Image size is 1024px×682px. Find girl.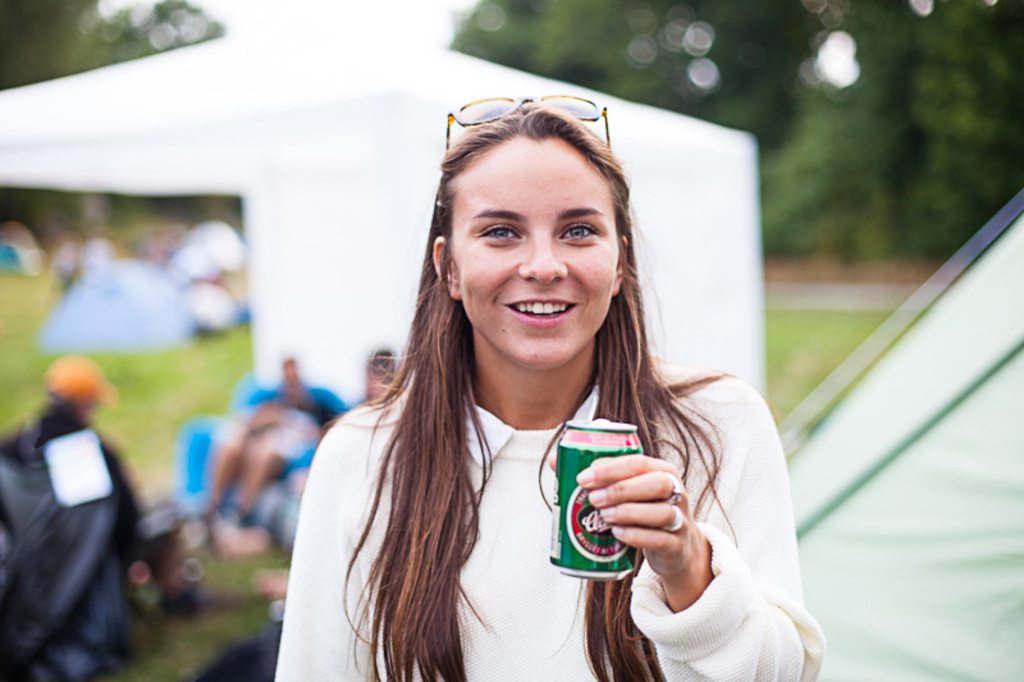
[x1=274, y1=96, x2=823, y2=681].
